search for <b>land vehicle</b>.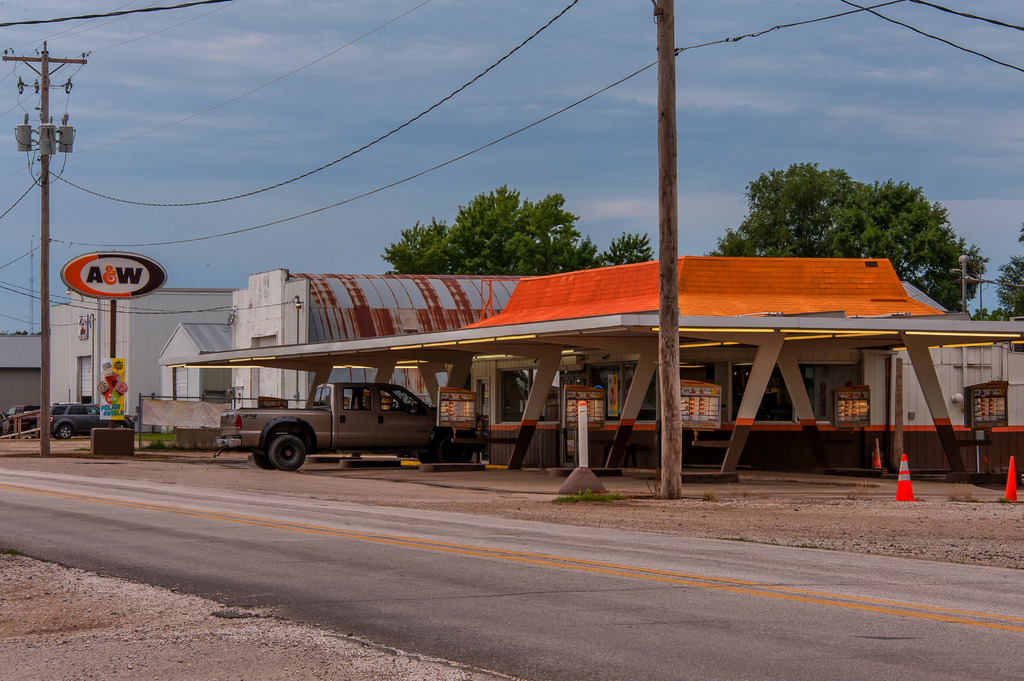
Found at <bbox>6, 405, 40, 425</bbox>.
